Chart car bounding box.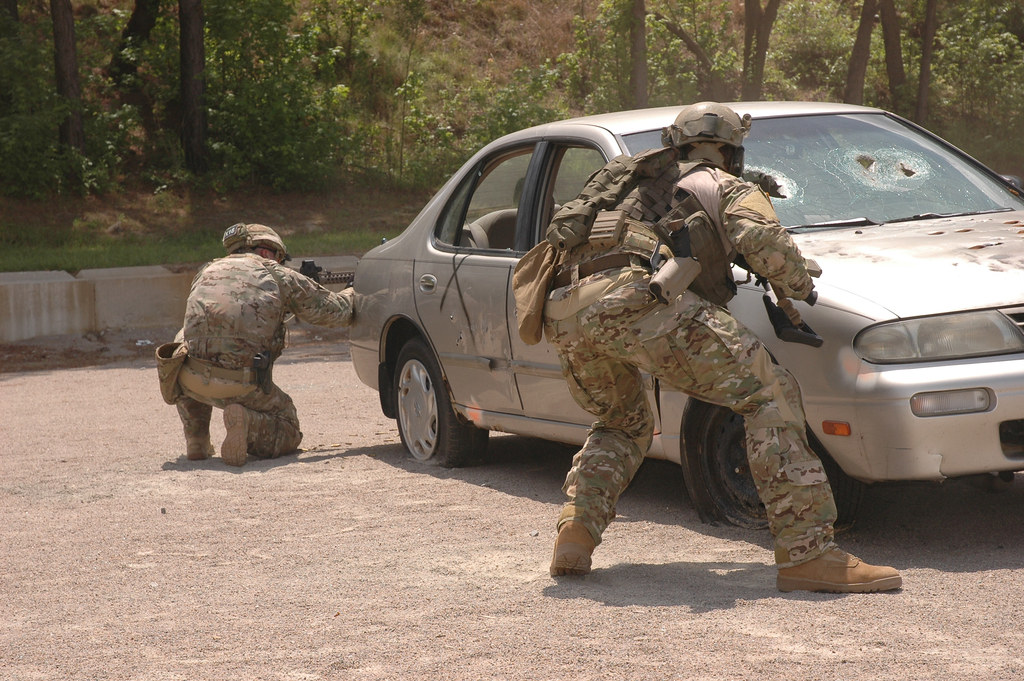
Charted: box(348, 105, 1023, 529).
